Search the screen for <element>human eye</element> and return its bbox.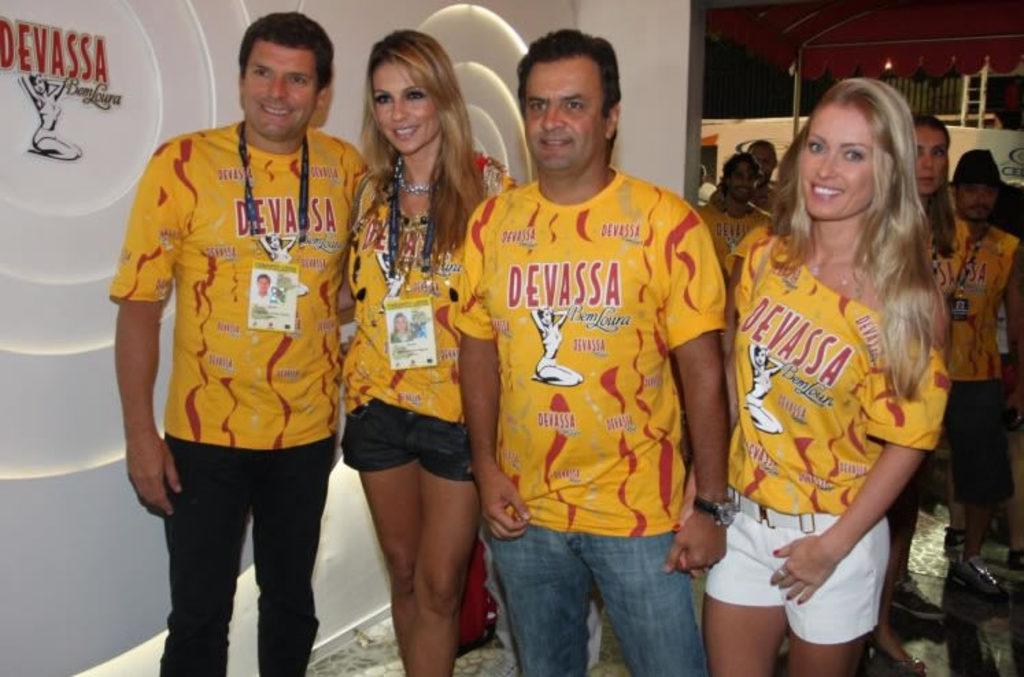
Found: 555 96 592 115.
